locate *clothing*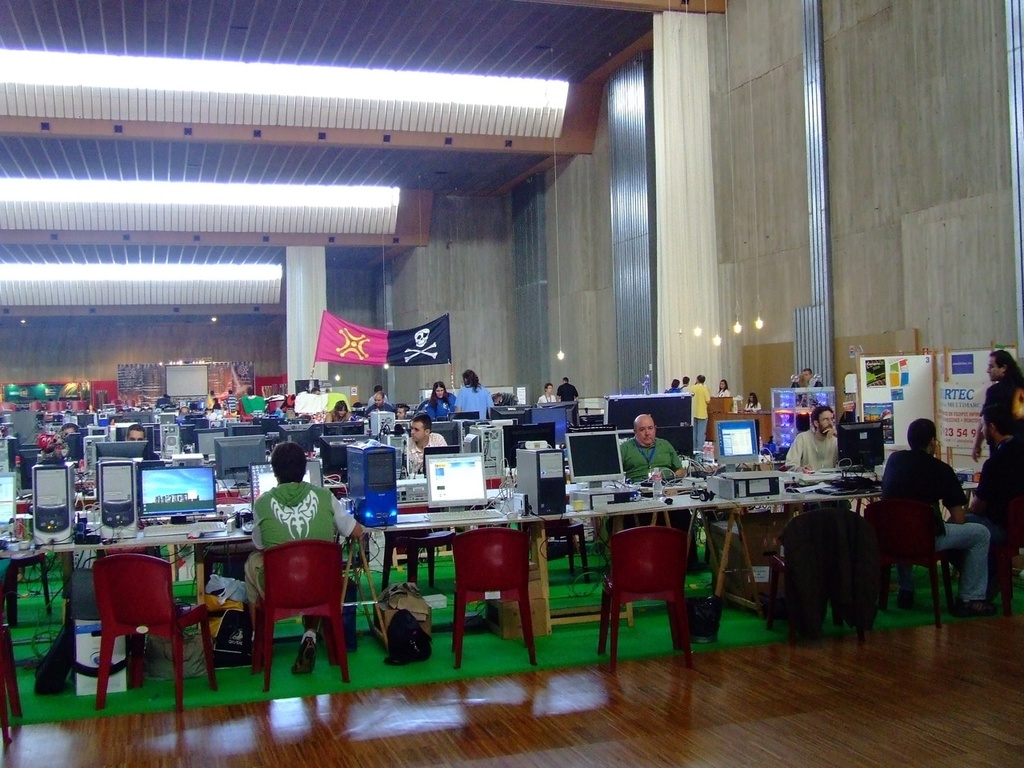
rect(682, 385, 690, 390)
